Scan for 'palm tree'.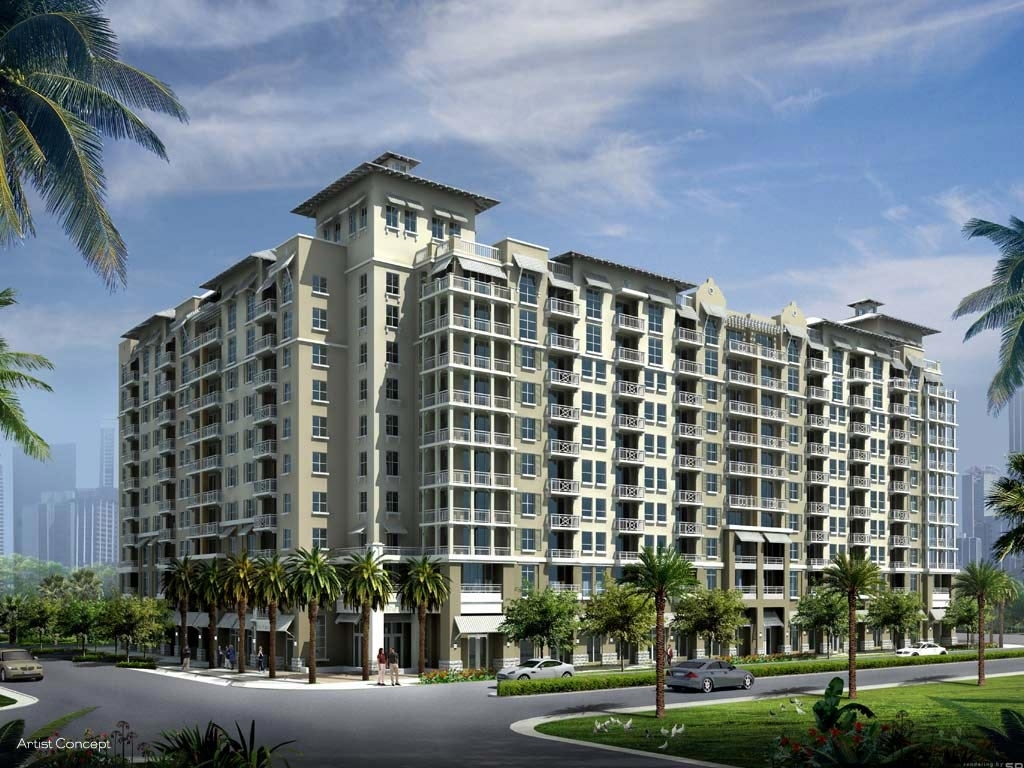
Scan result: 513, 577, 578, 665.
